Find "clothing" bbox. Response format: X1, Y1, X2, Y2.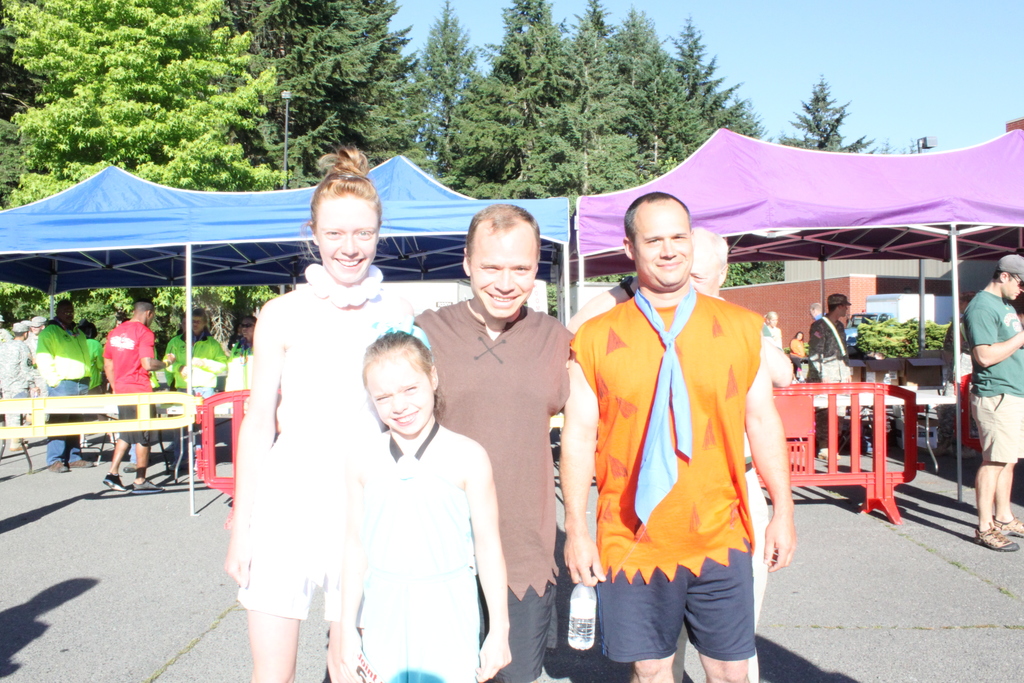
771, 325, 783, 350.
